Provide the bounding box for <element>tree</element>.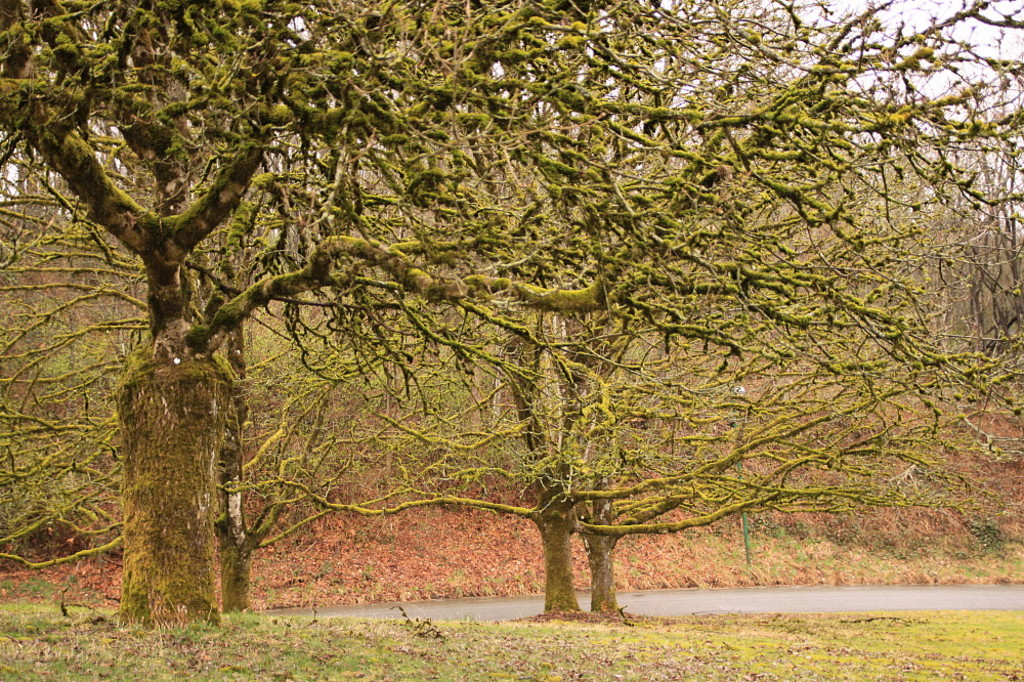
{"left": 158, "top": 0, "right": 340, "bottom": 606}.
